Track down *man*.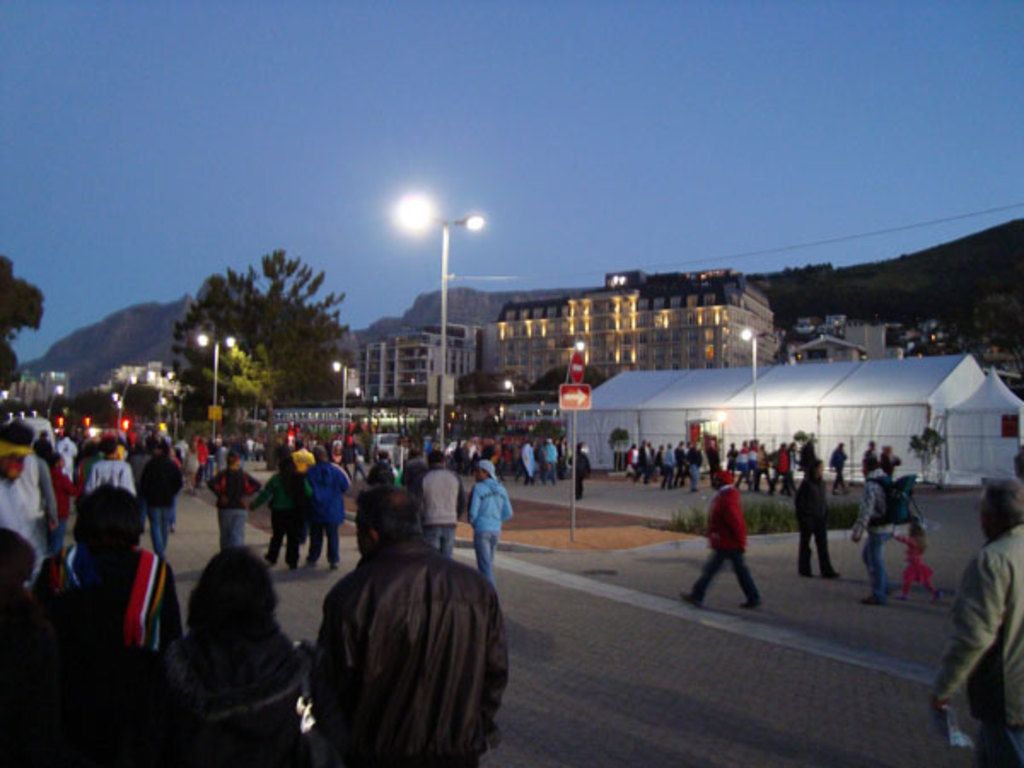
Tracked to bbox(746, 437, 768, 493).
